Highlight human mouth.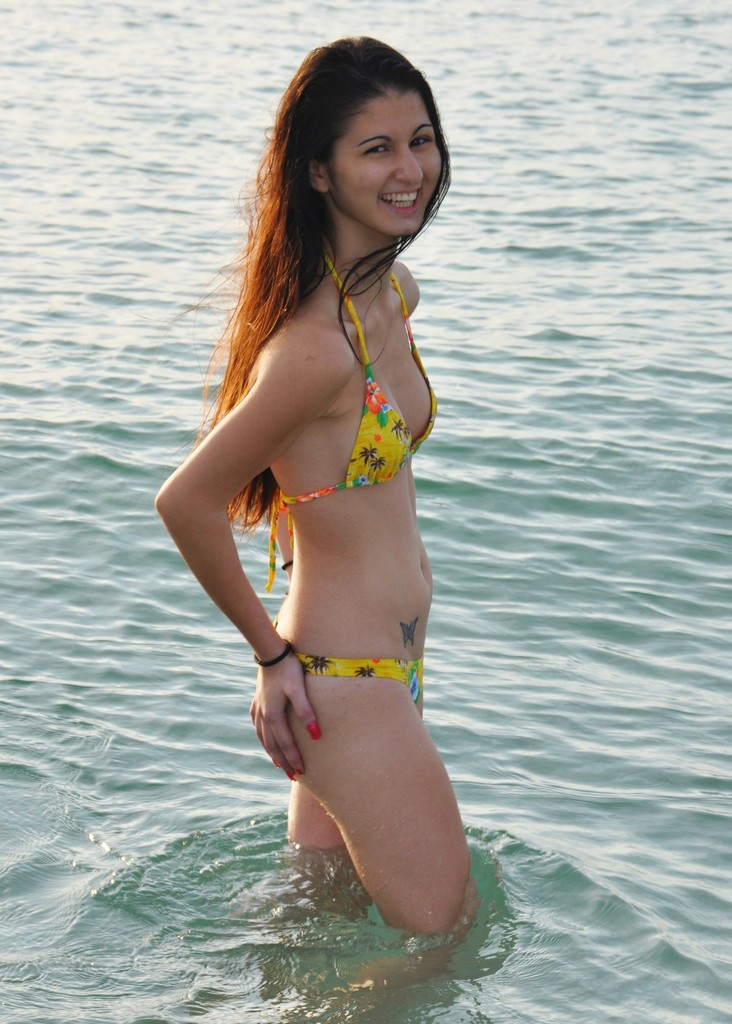
Highlighted region: 380/189/418/210.
